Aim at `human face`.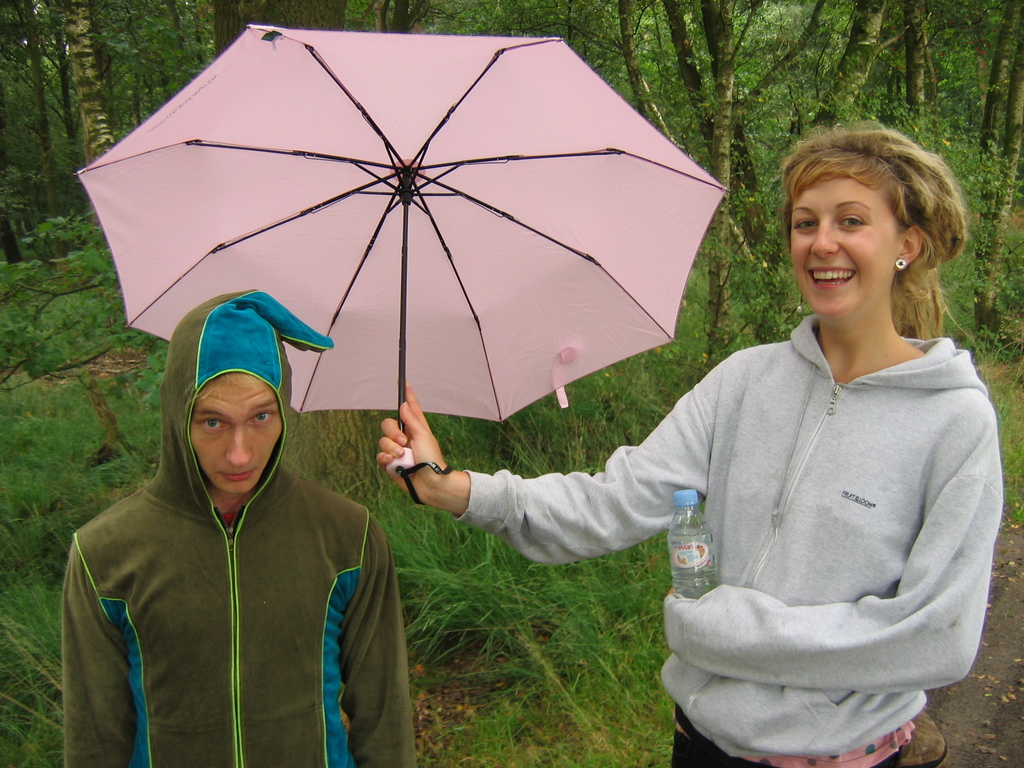
Aimed at [x1=790, y1=176, x2=893, y2=318].
